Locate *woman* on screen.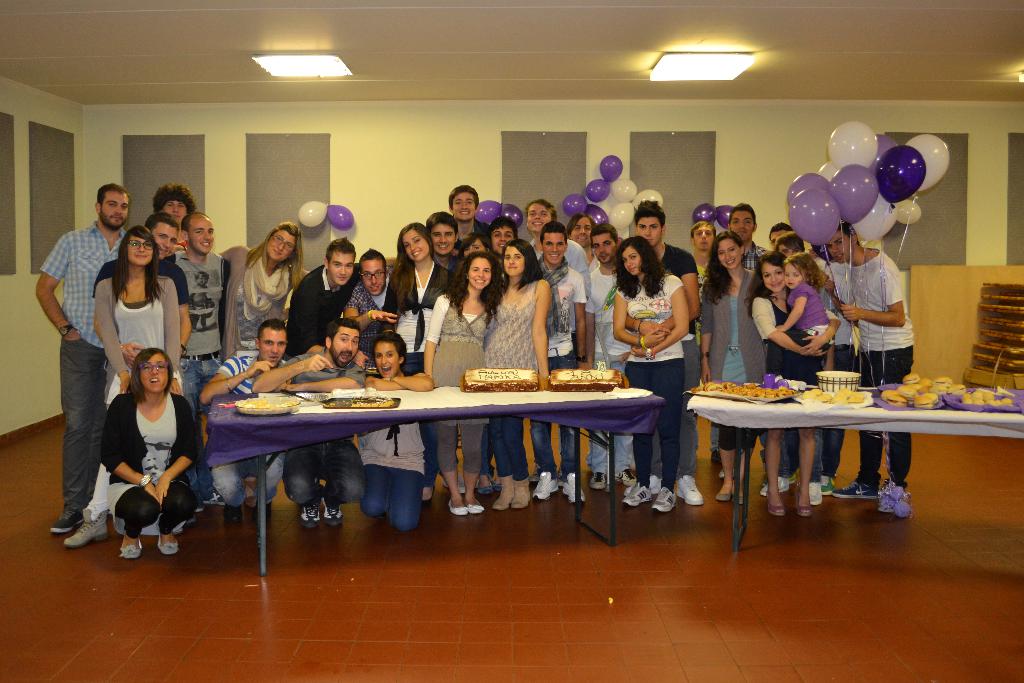
On screen at bbox=[417, 252, 498, 520].
